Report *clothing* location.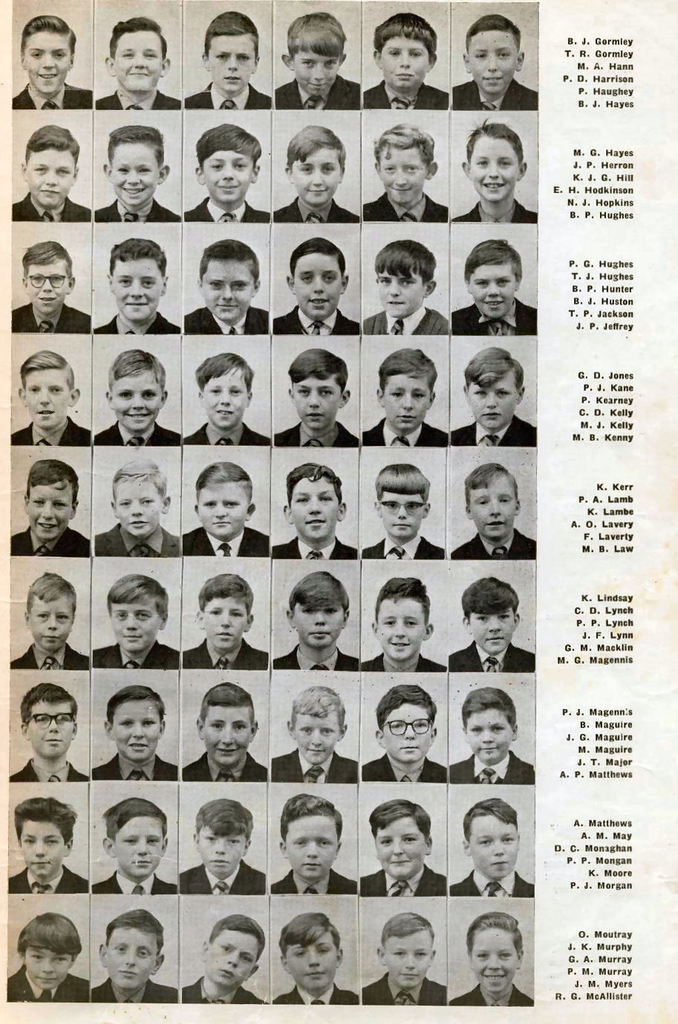
Report: left=358, top=863, right=447, bottom=896.
